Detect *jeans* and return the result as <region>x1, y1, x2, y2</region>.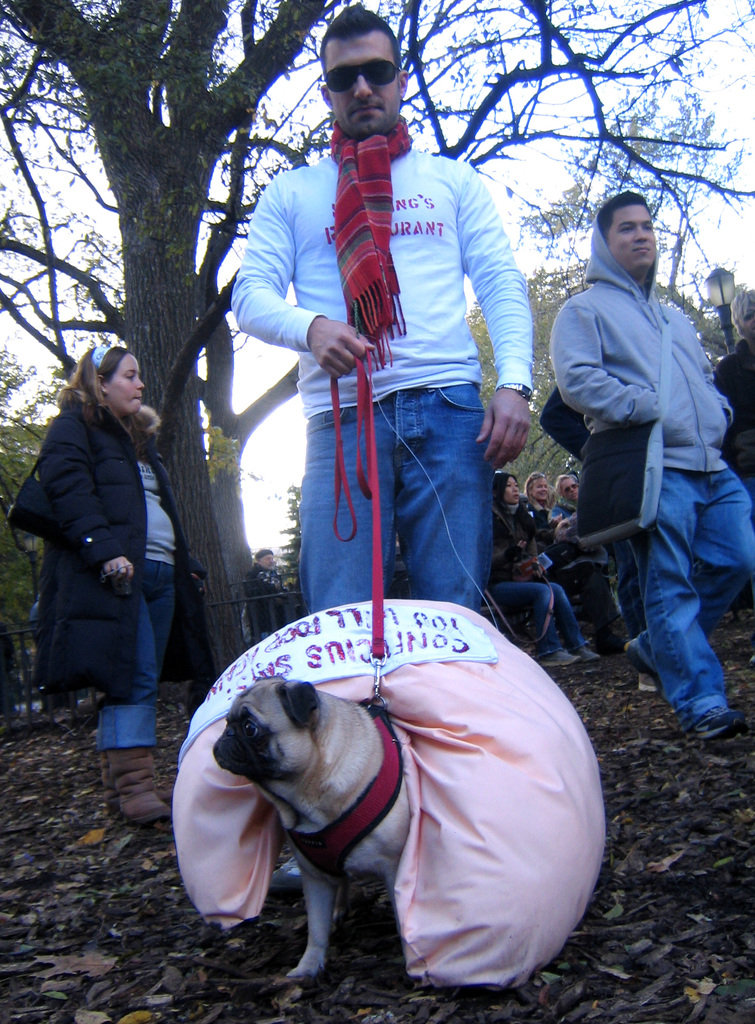
<region>299, 381, 498, 640</region>.
